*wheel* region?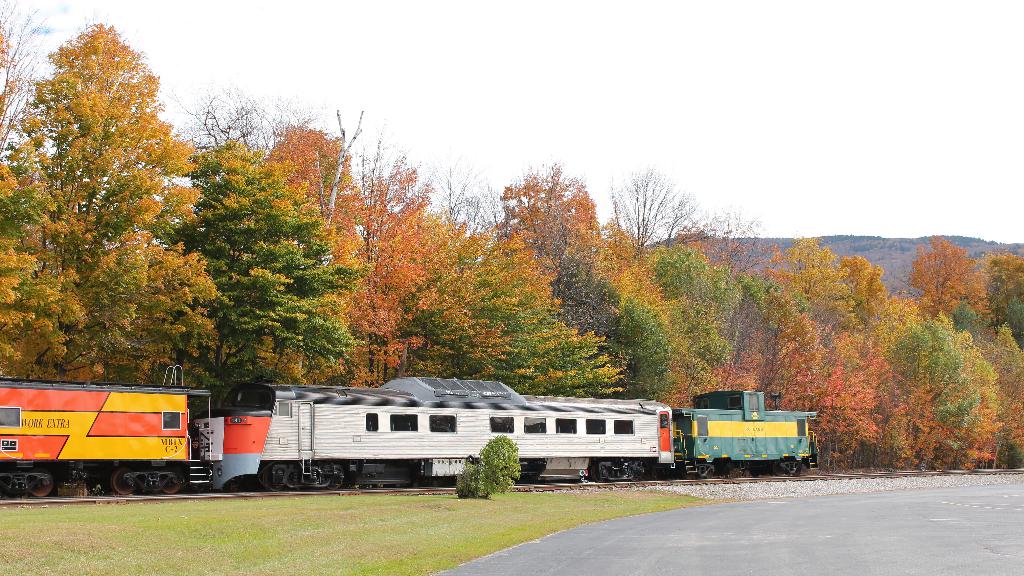
rect(703, 468, 714, 479)
